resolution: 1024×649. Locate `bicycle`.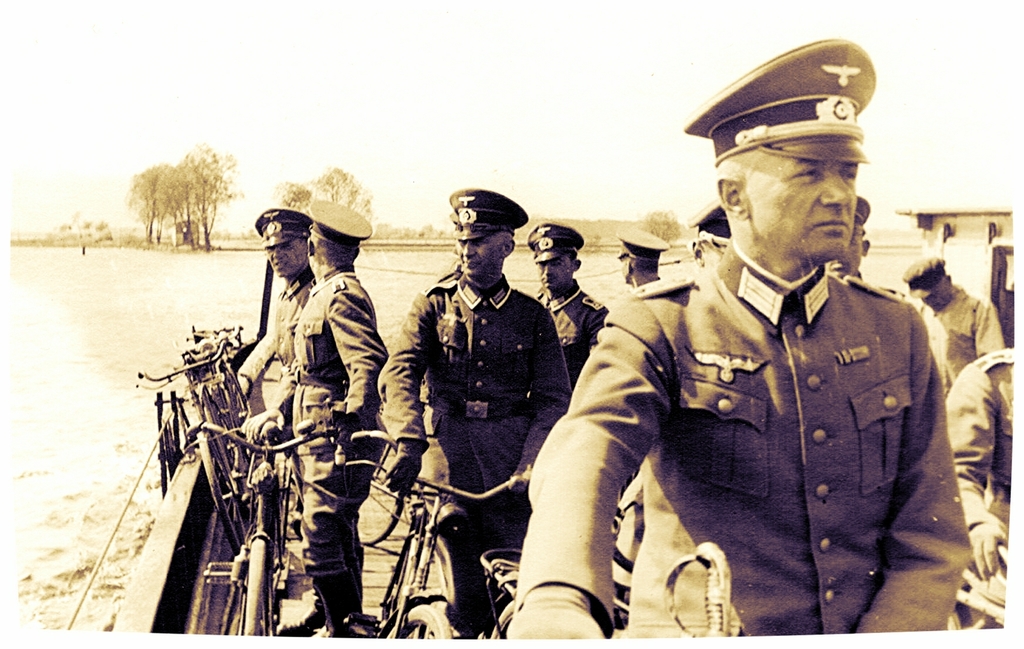
select_region(950, 541, 1007, 631).
